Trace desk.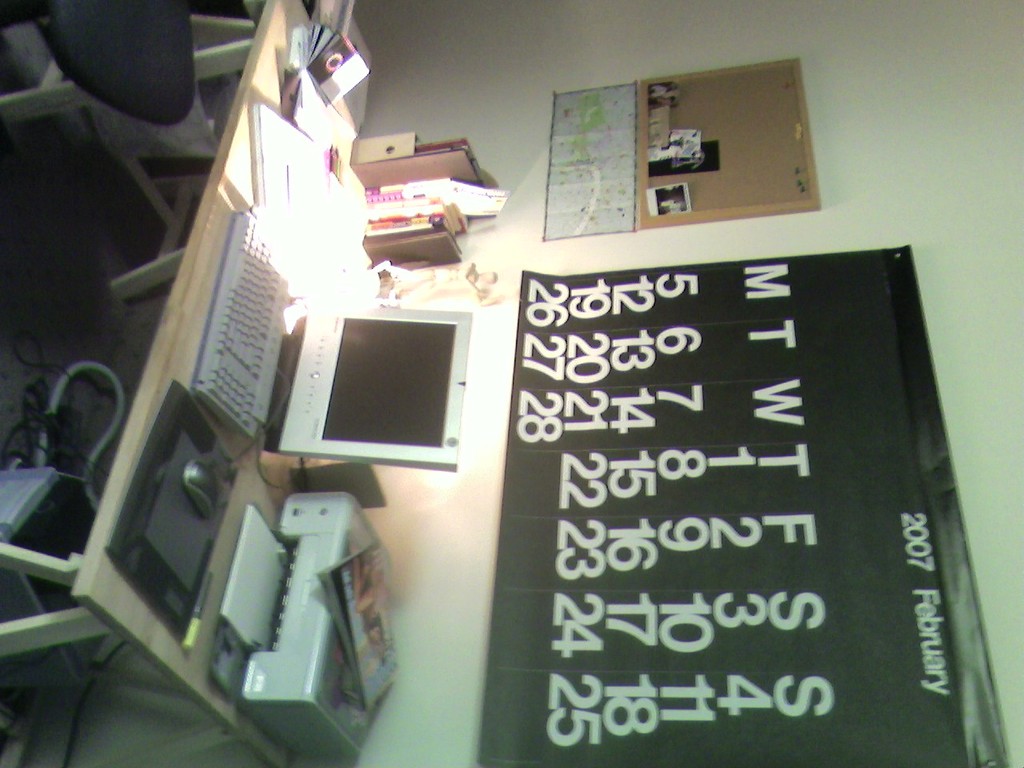
Traced to 0,10,338,766.
